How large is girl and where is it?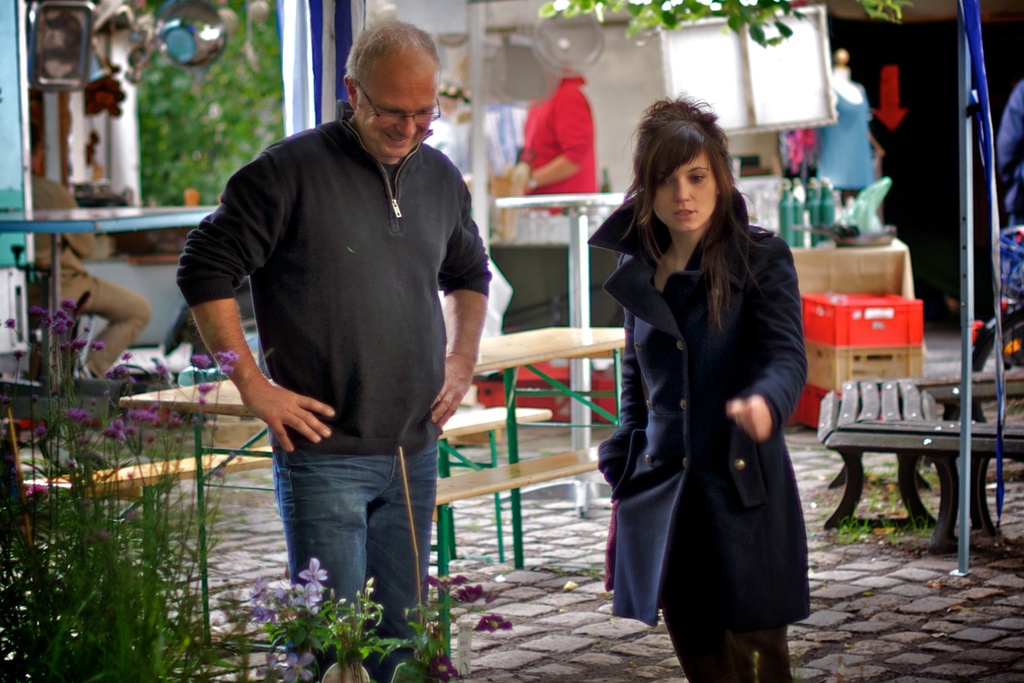
Bounding box: left=600, top=96, right=812, bottom=682.
